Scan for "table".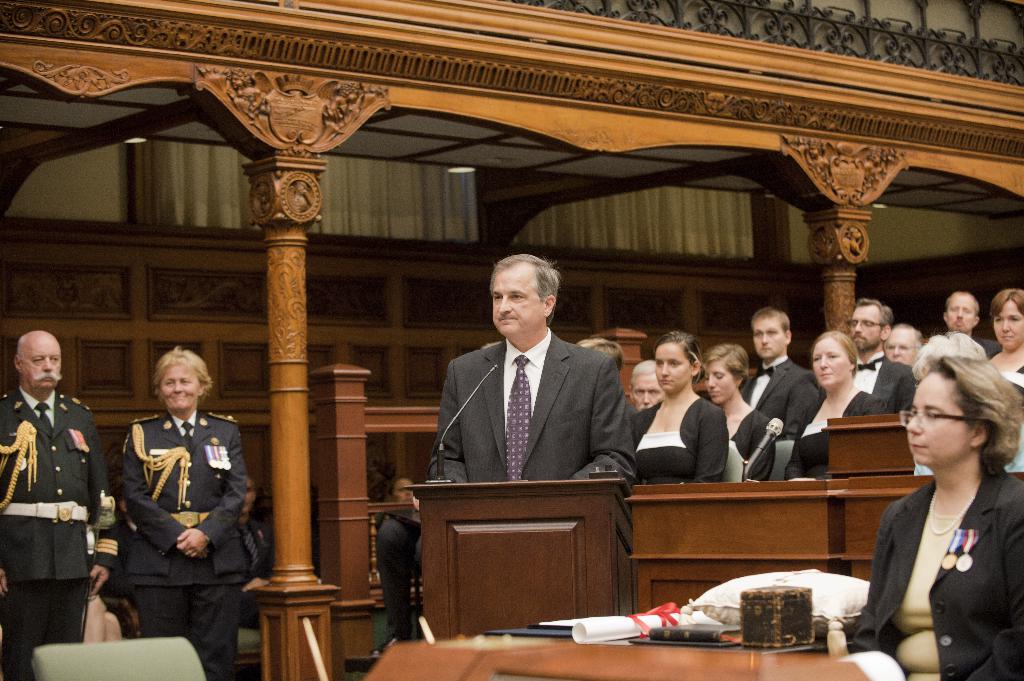
Scan result: box=[362, 638, 868, 680].
